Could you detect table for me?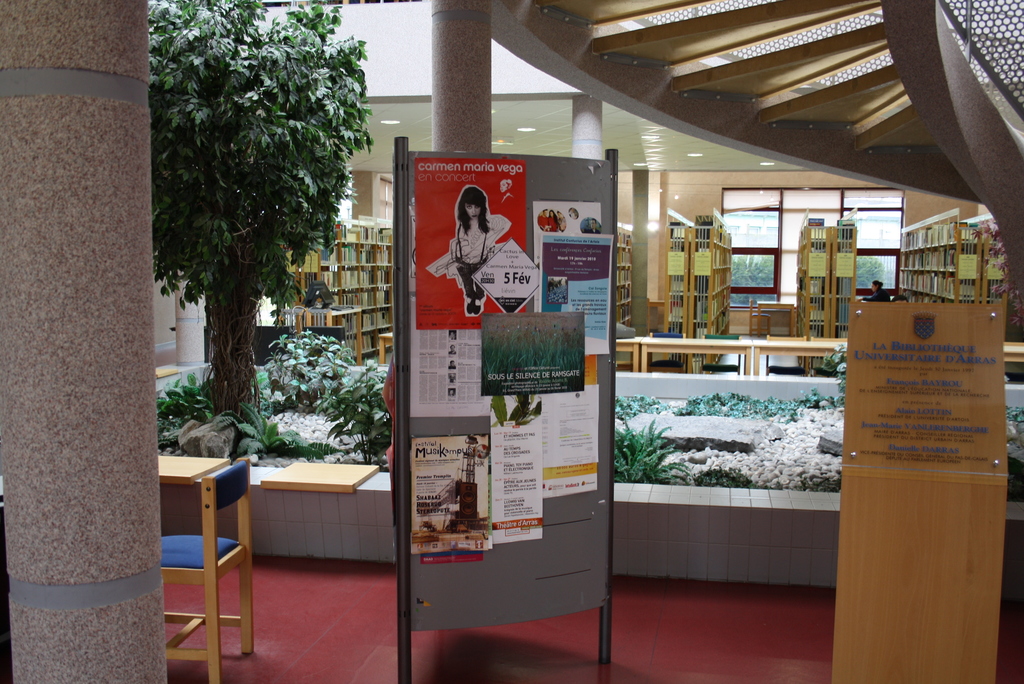
Detection result: <region>147, 430, 266, 671</region>.
